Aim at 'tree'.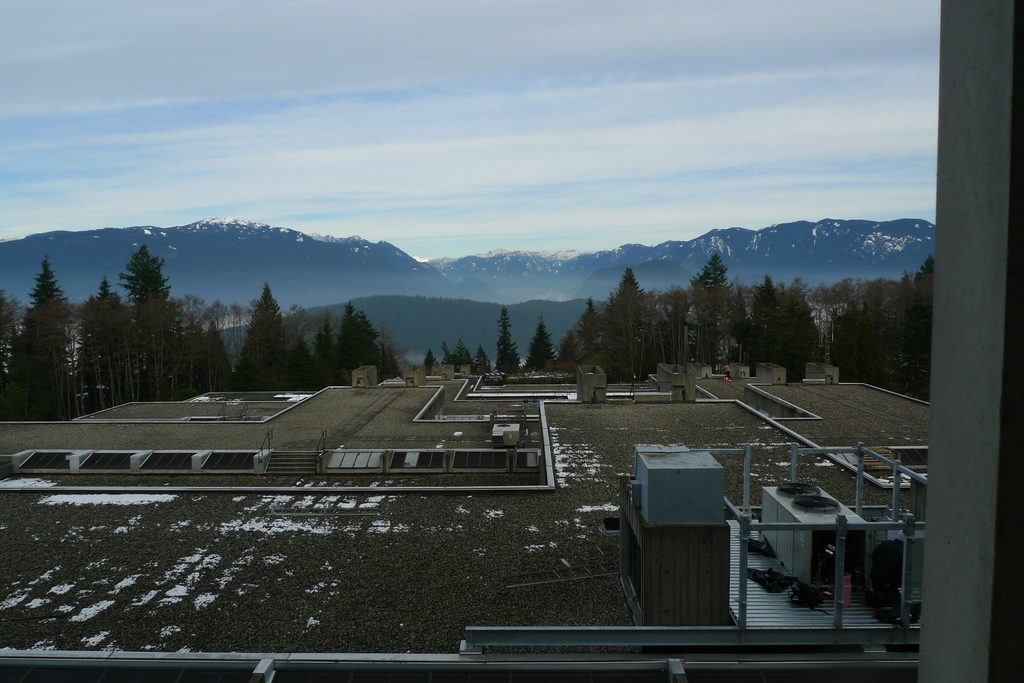
Aimed at [420,347,439,376].
